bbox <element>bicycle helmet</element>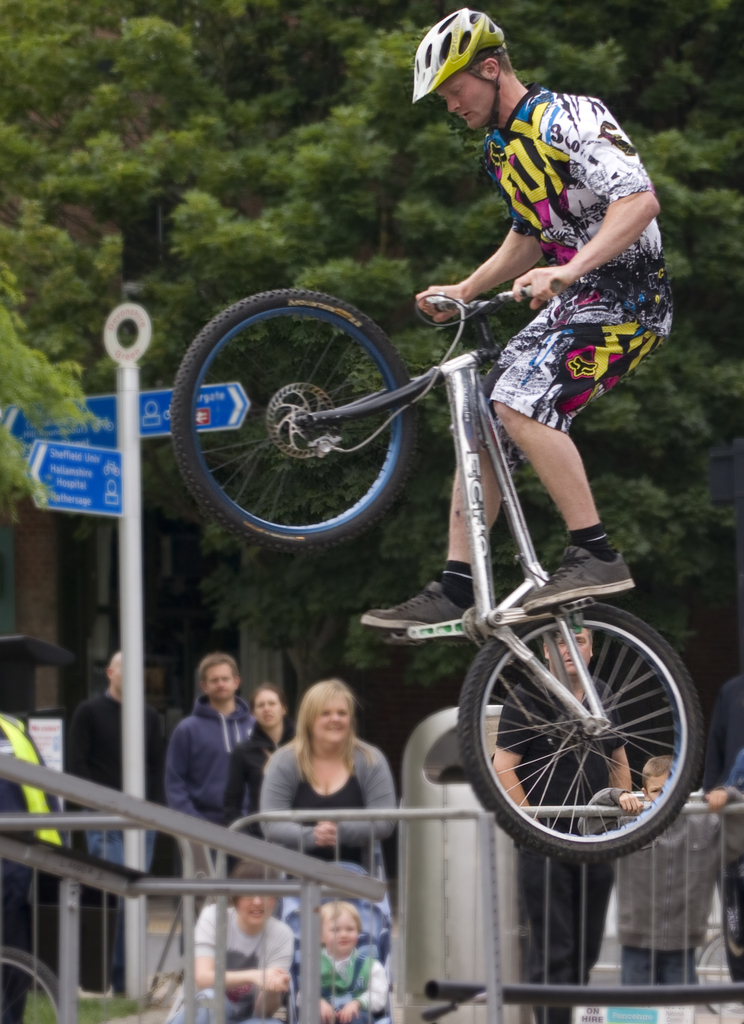
bbox=[406, 4, 502, 120]
